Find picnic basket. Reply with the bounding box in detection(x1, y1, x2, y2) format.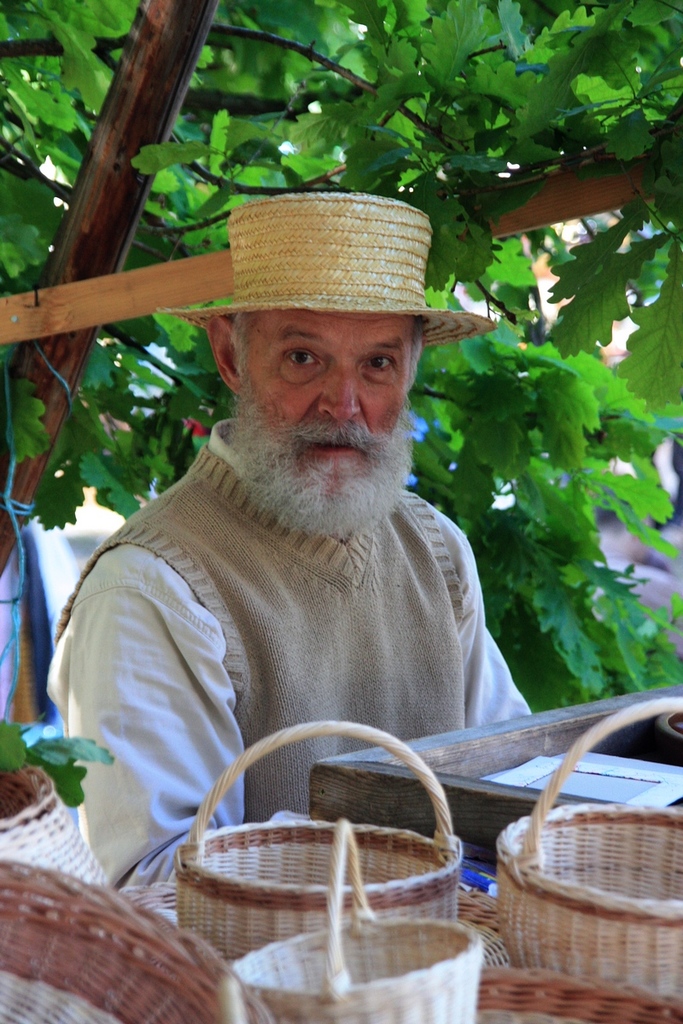
detection(116, 880, 501, 974).
